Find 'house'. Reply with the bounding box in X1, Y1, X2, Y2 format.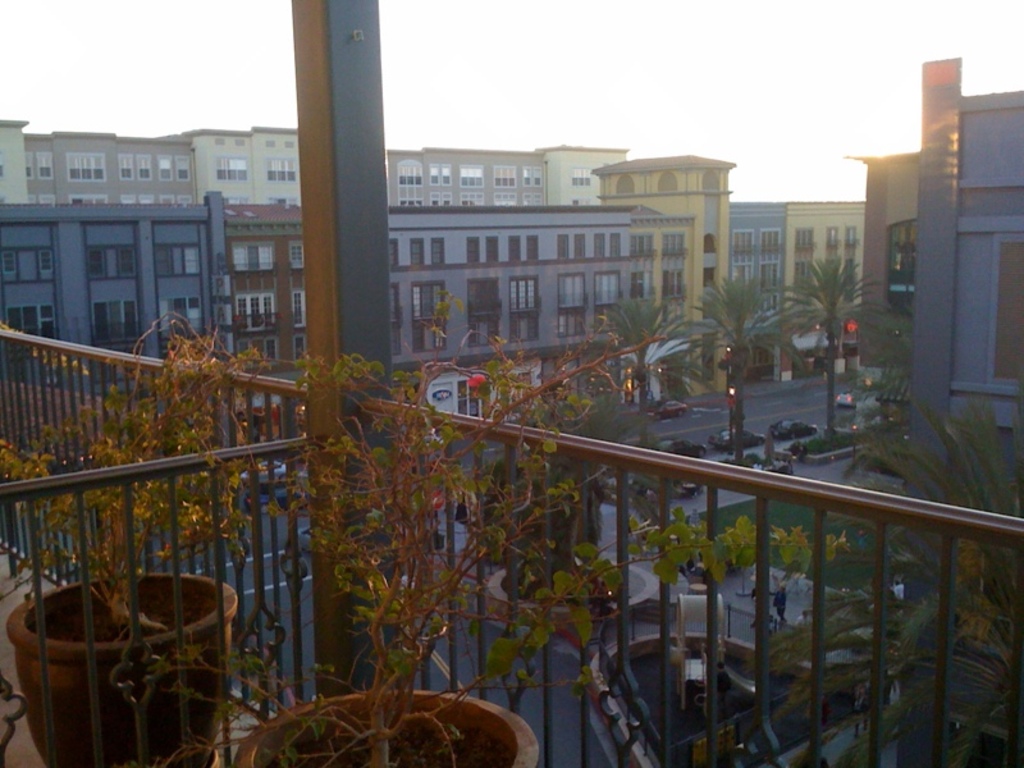
724, 206, 788, 375.
